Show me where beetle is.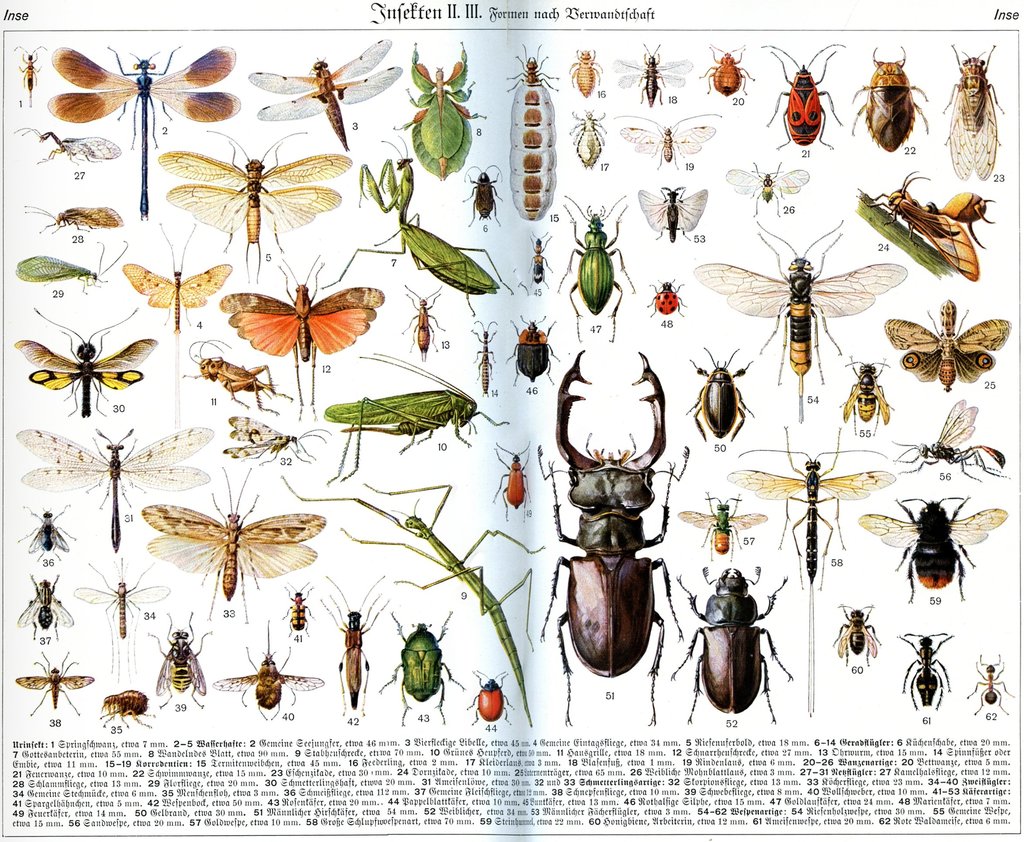
beetle is at rect(22, 129, 124, 166).
